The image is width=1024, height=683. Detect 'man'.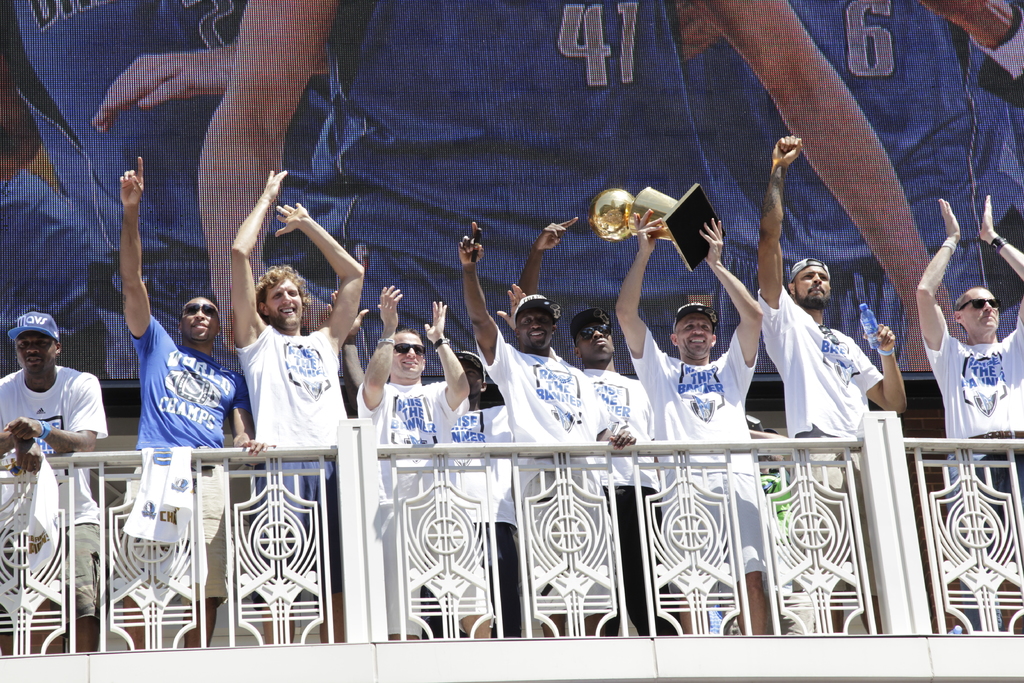
Detection: 230,165,365,643.
